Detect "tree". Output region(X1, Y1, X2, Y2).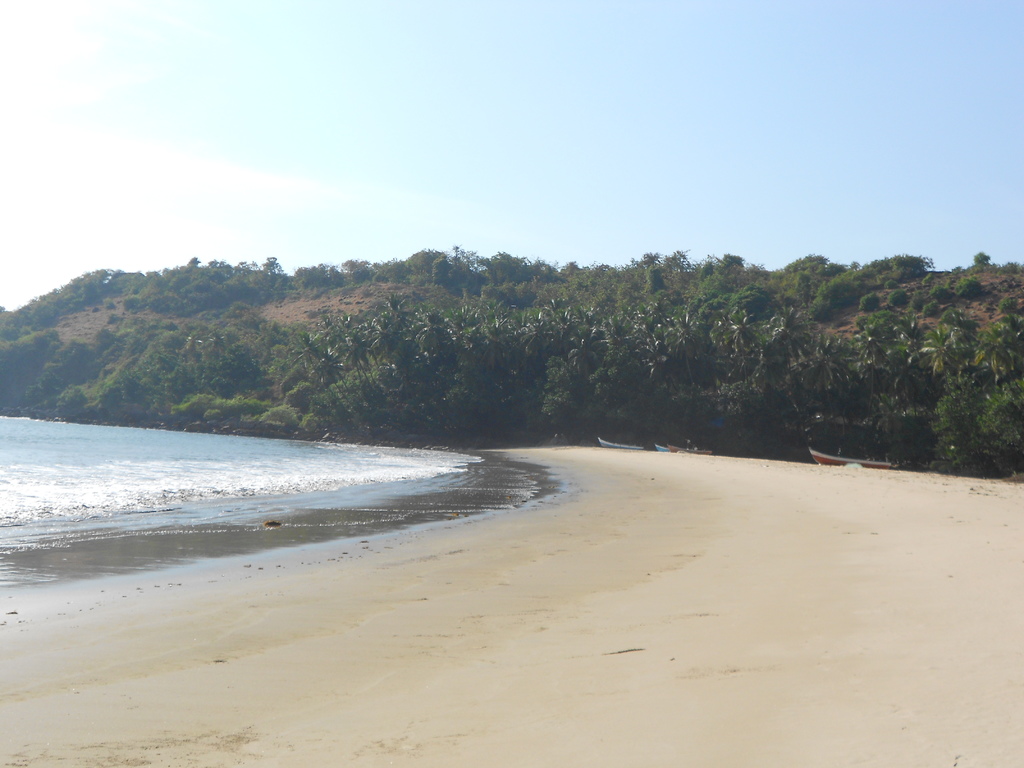
region(885, 319, 950, 477).
